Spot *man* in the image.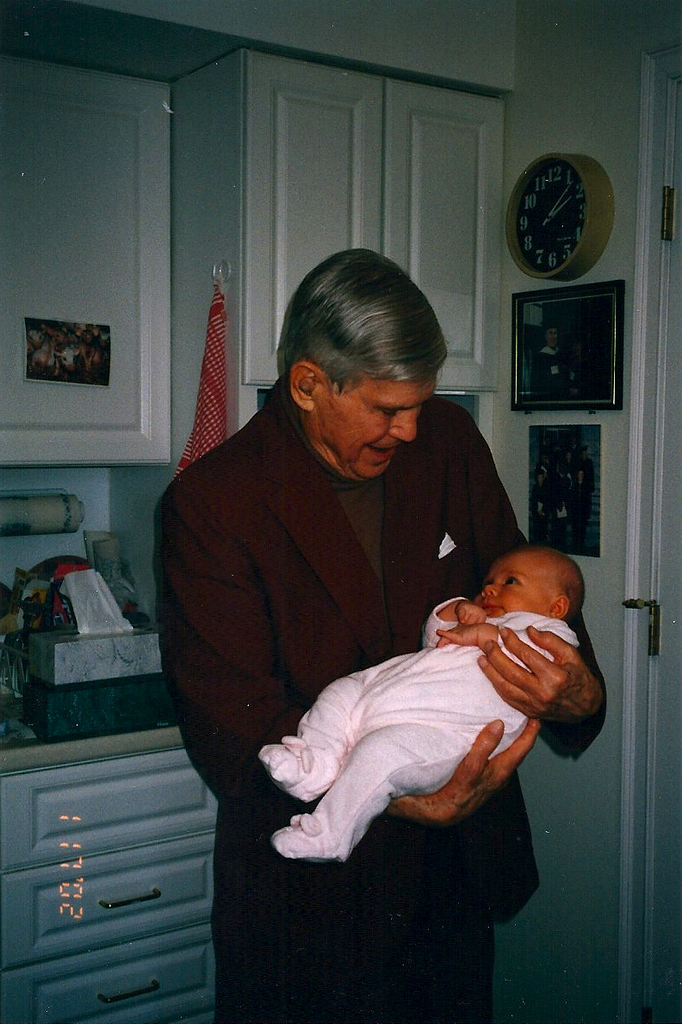
*man* found at 529, 324, 573, 396.
